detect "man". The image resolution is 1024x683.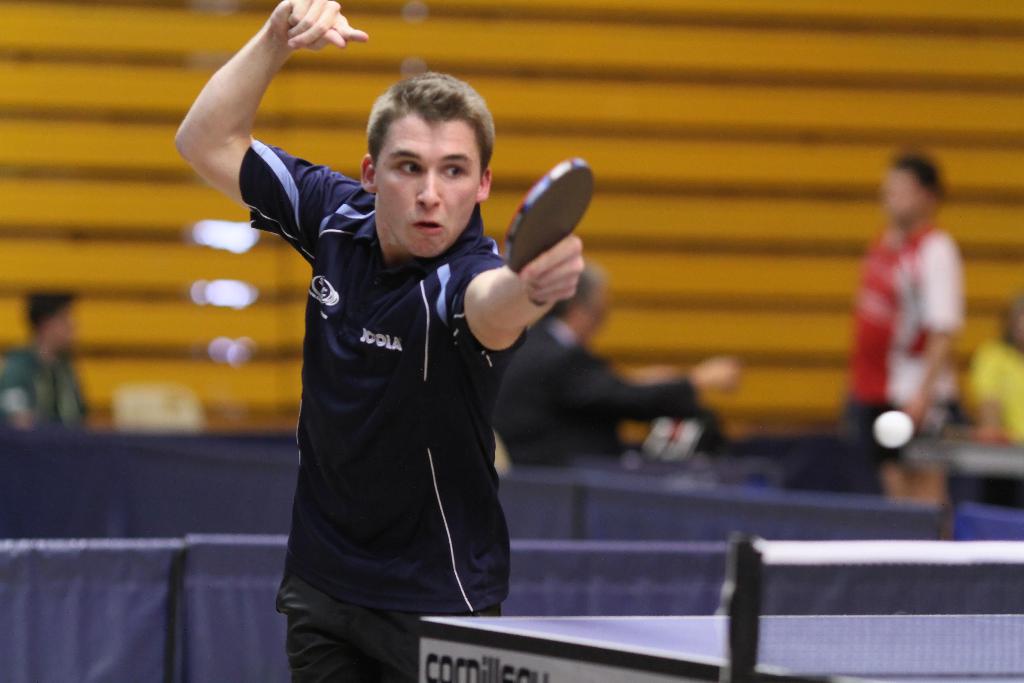
<region>222, 34, 612, 666</region>.
